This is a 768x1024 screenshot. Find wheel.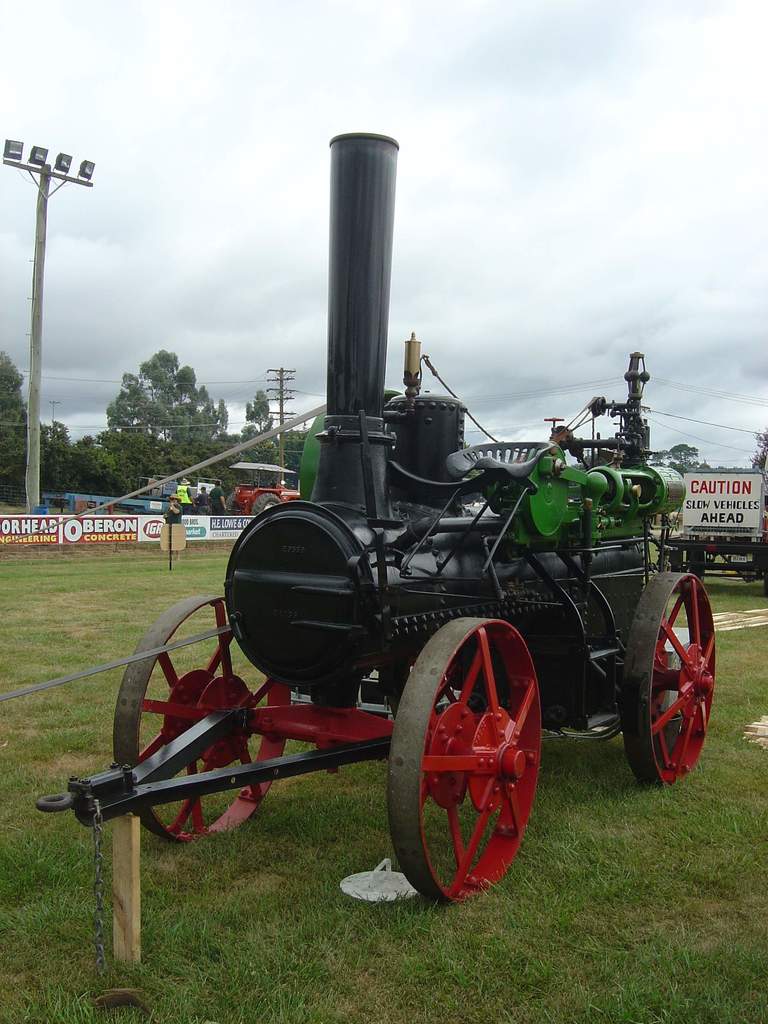
Bounding box: (113,590,291,844).
